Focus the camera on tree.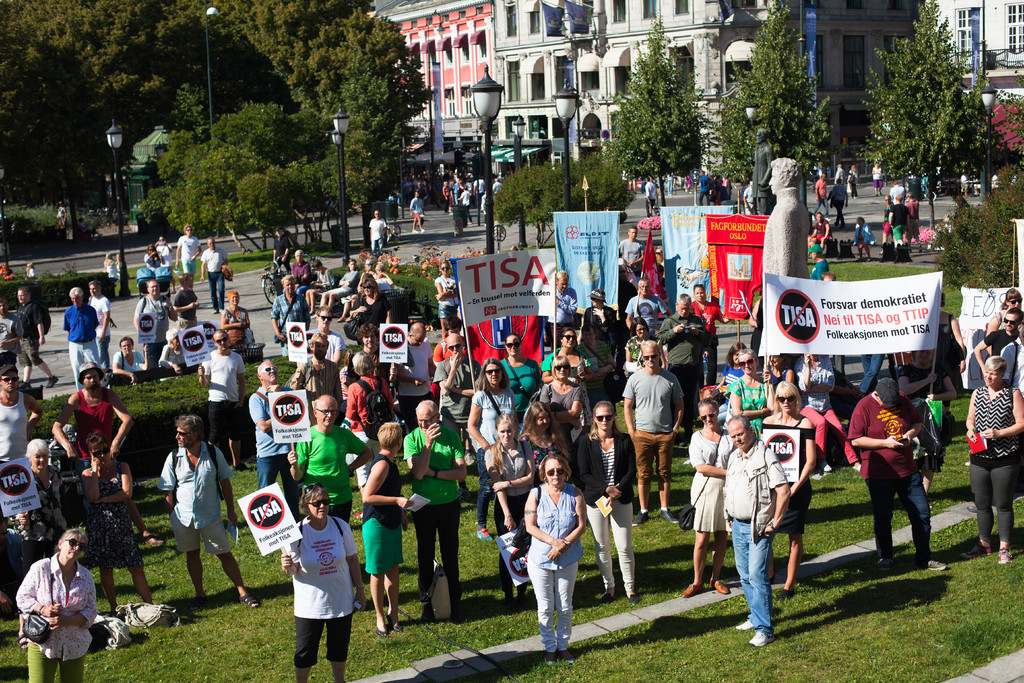
Focus region: [x1=314, y1=155, x2=349, y2=240].
